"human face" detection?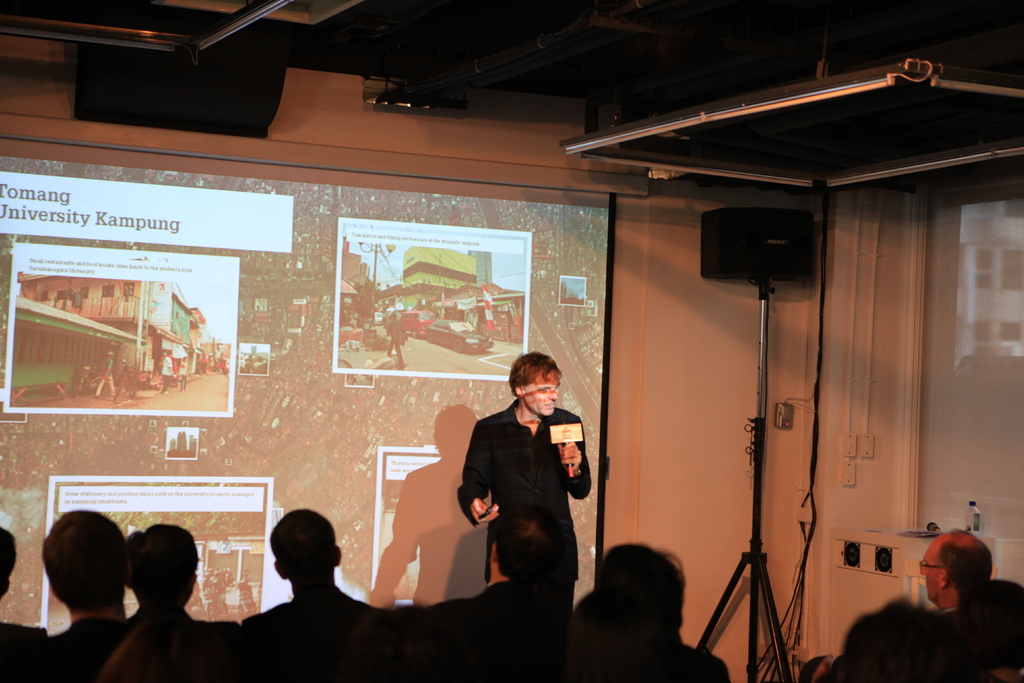
x1=521 y1=372 x2=556 y2=416
